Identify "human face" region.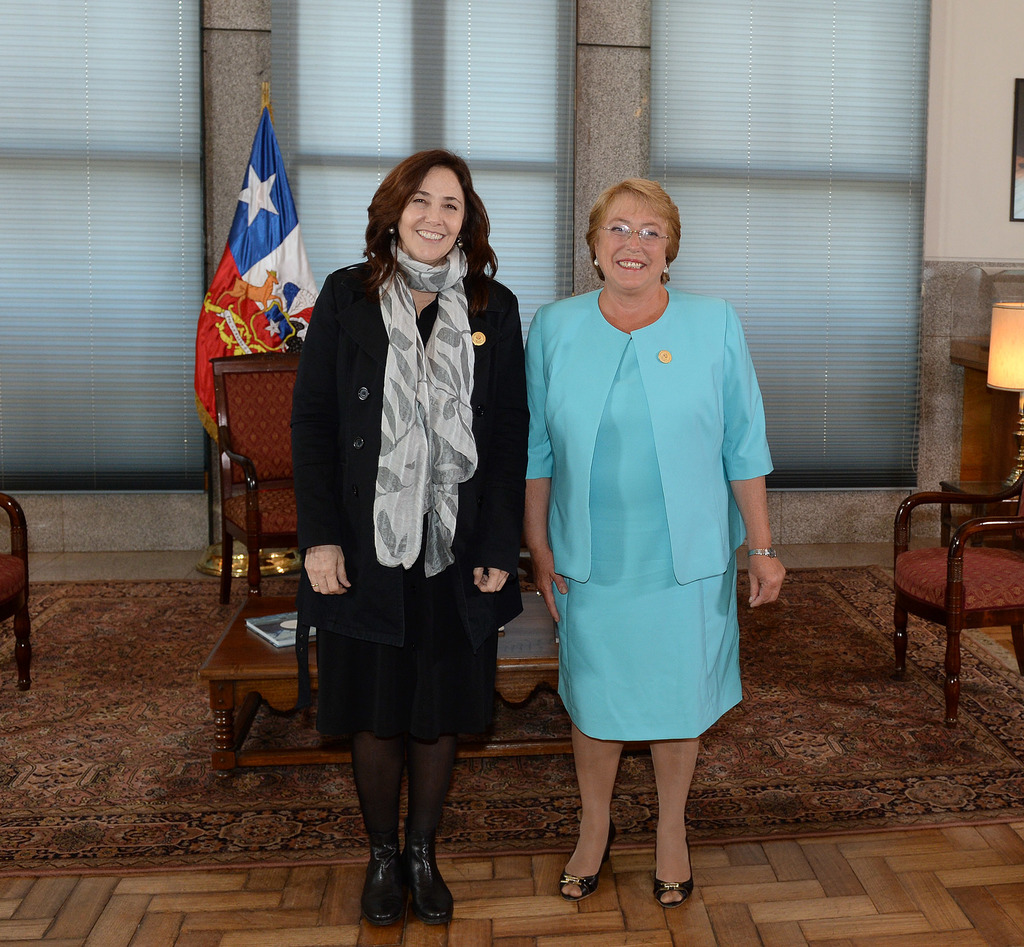
Region: 600, 182, 664, 287.
